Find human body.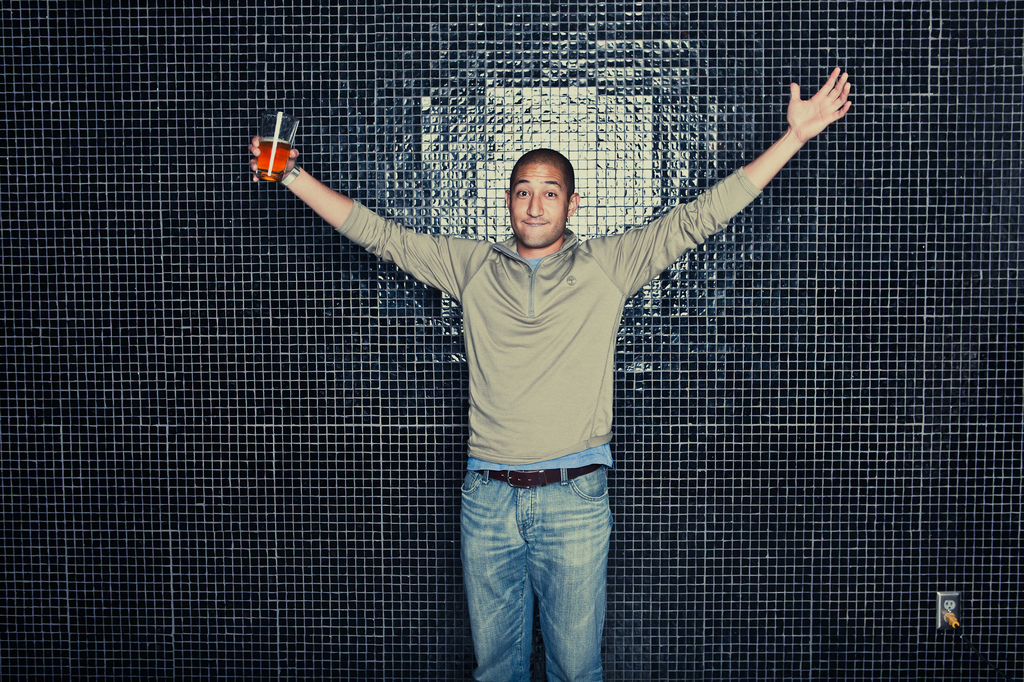
pyautogui.locateOnScreen(252, 86, 828, 679).
